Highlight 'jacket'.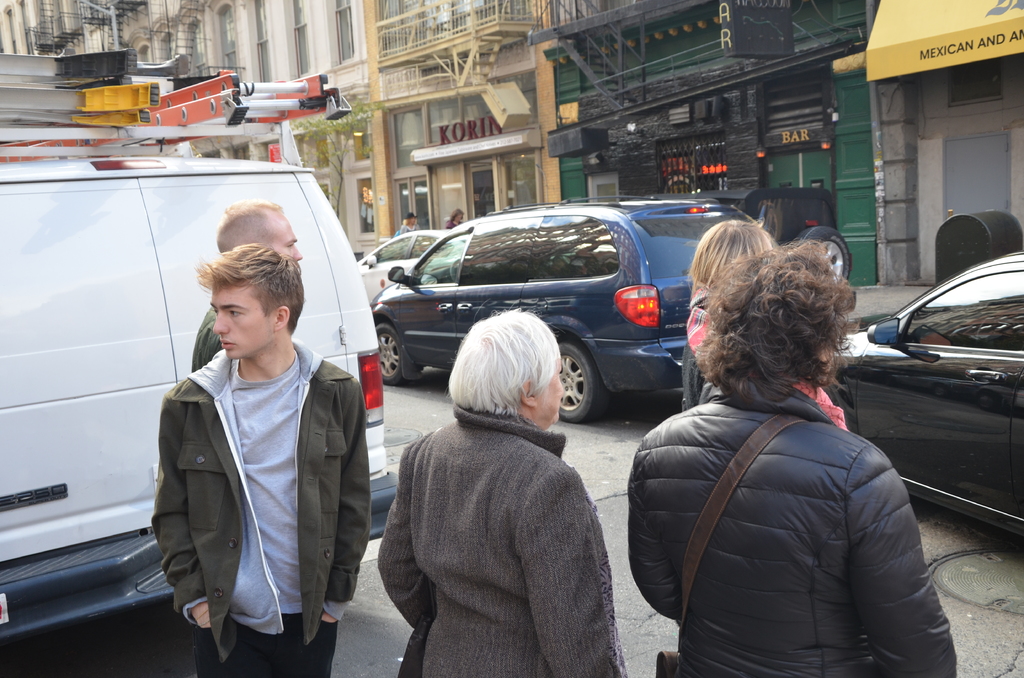
Highlighted region: locate(680, 297, 862, 435).
